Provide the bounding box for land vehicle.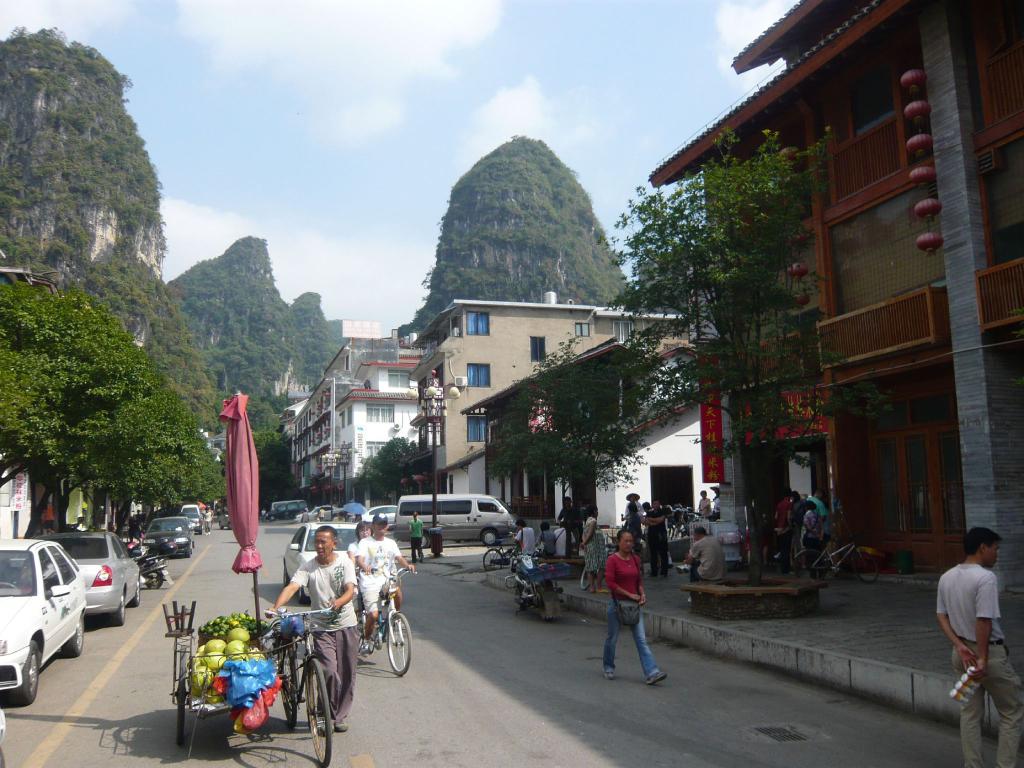
detection(282, 518, 358, 603).
